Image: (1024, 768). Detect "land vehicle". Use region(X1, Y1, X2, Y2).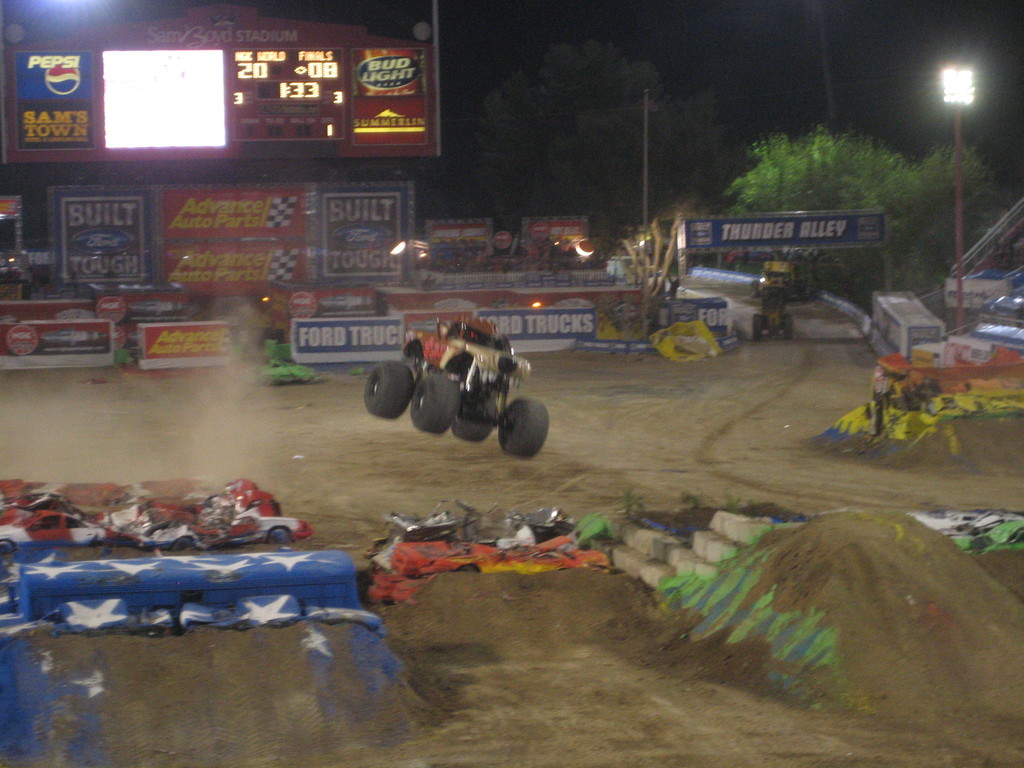
region(758, 262, 794, 294).
